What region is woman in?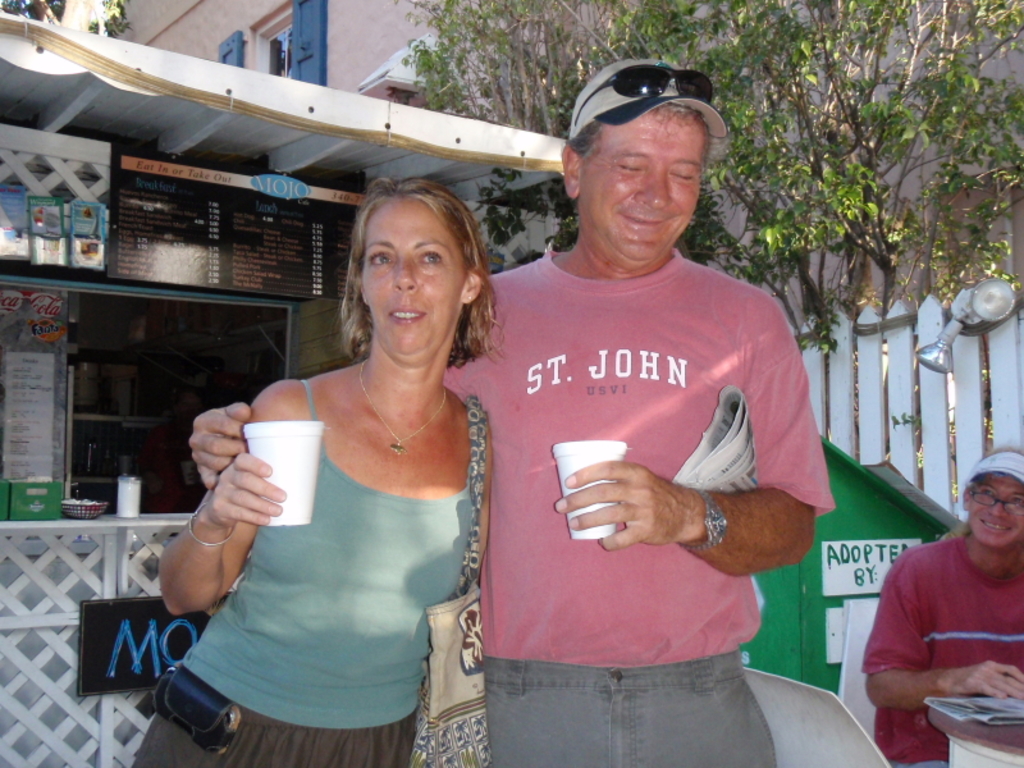
156:170:493:767.
